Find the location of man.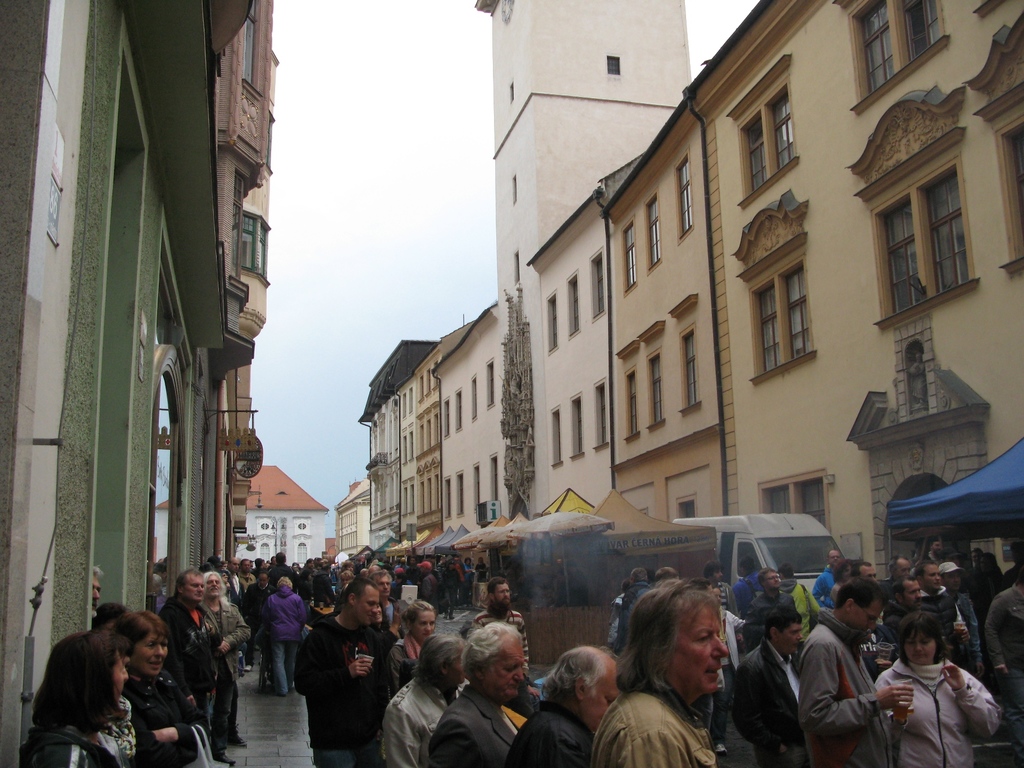
Location: {"x1": 366, "y1": 568, "x2": 381, "y2": 576}.
